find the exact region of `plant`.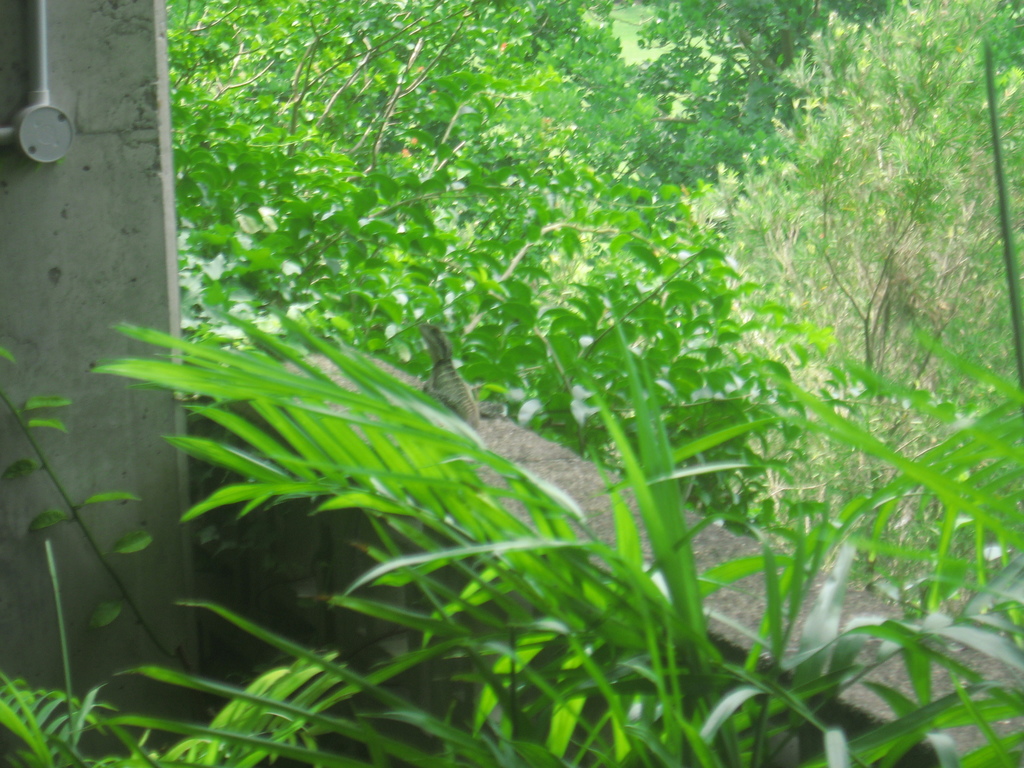
Exact region: locate(0, 323, 1023, 767).
